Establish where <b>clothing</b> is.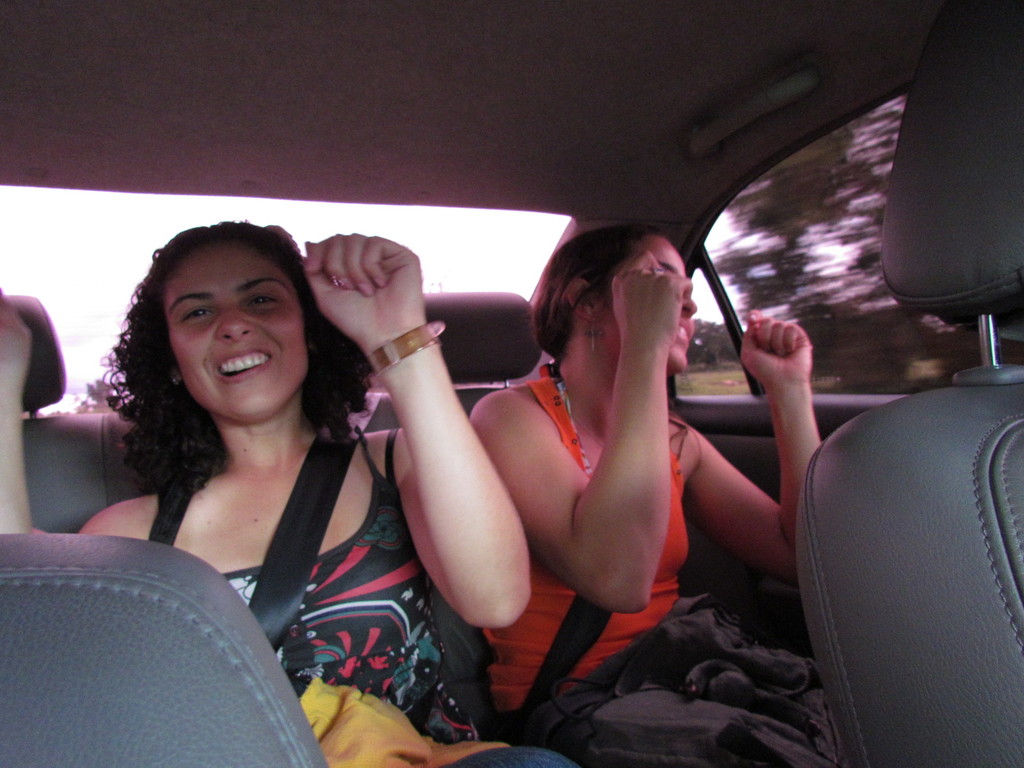
Established at (left=472, top=359, right=837, bottom=767).
